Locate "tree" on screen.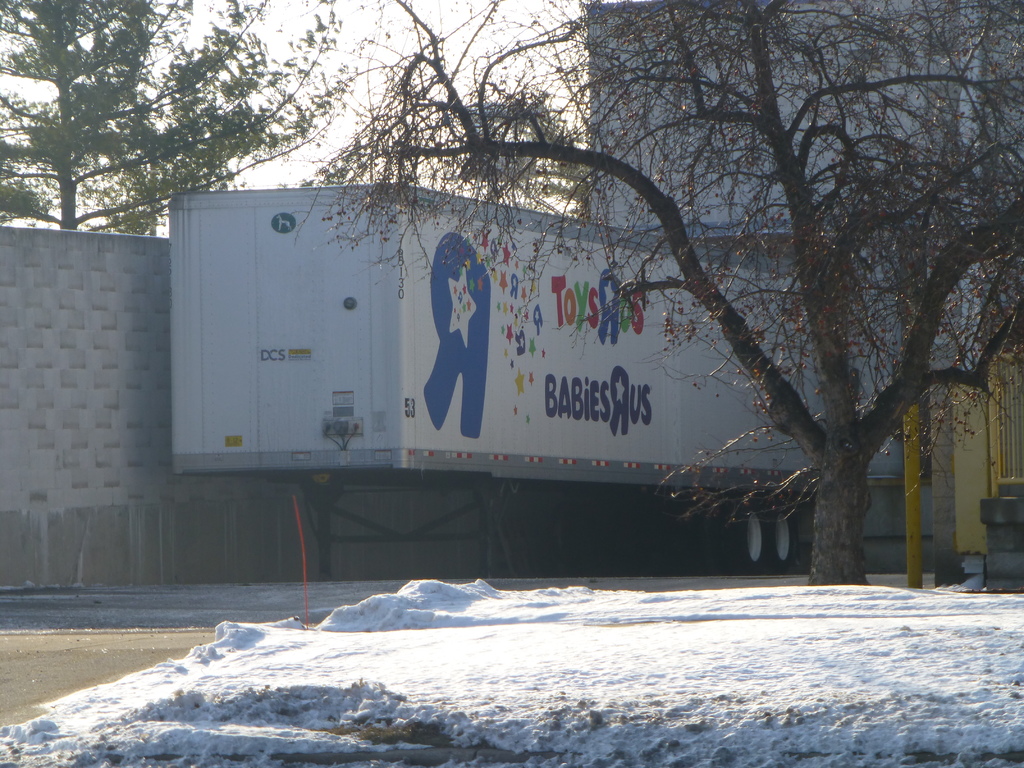
On screen at (79,15,1023,604).
